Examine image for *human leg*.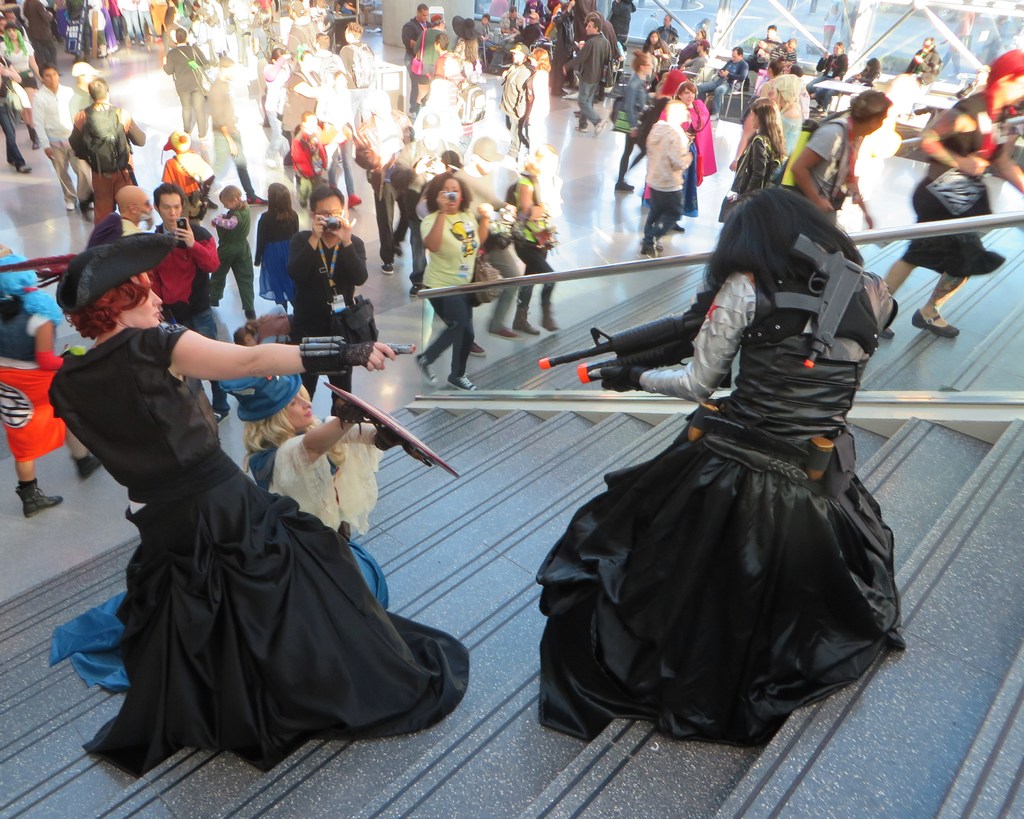
Examination result: (174,78,188,136).
